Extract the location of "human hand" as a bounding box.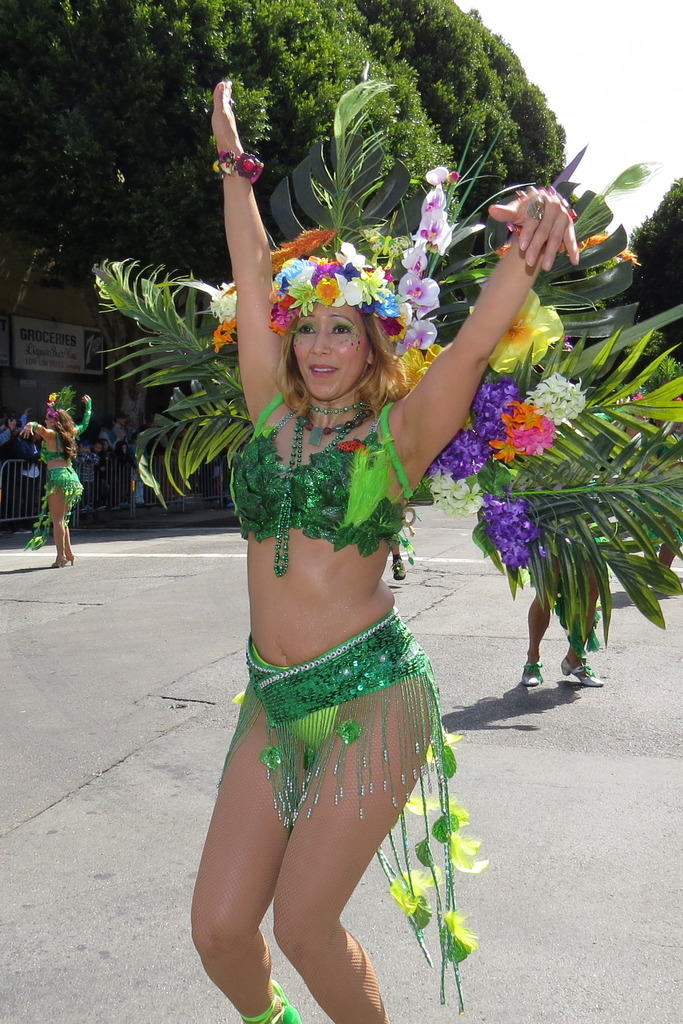
<bbox>510, 175, 597, 262</bbox>.
